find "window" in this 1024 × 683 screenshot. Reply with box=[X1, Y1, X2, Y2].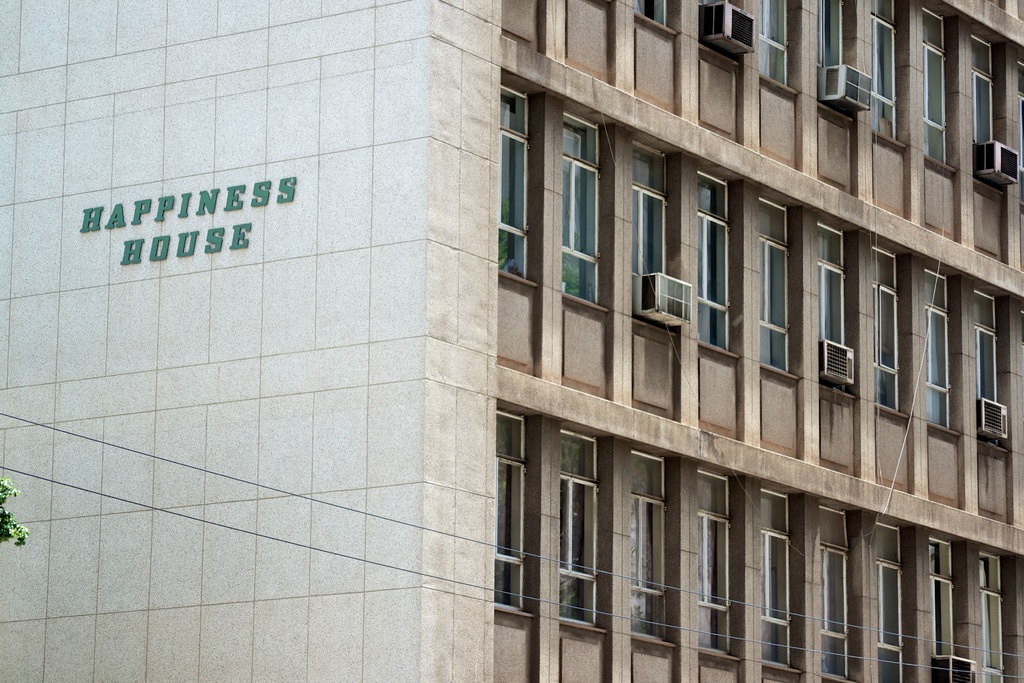
box=[631, 446, 673, 647].
